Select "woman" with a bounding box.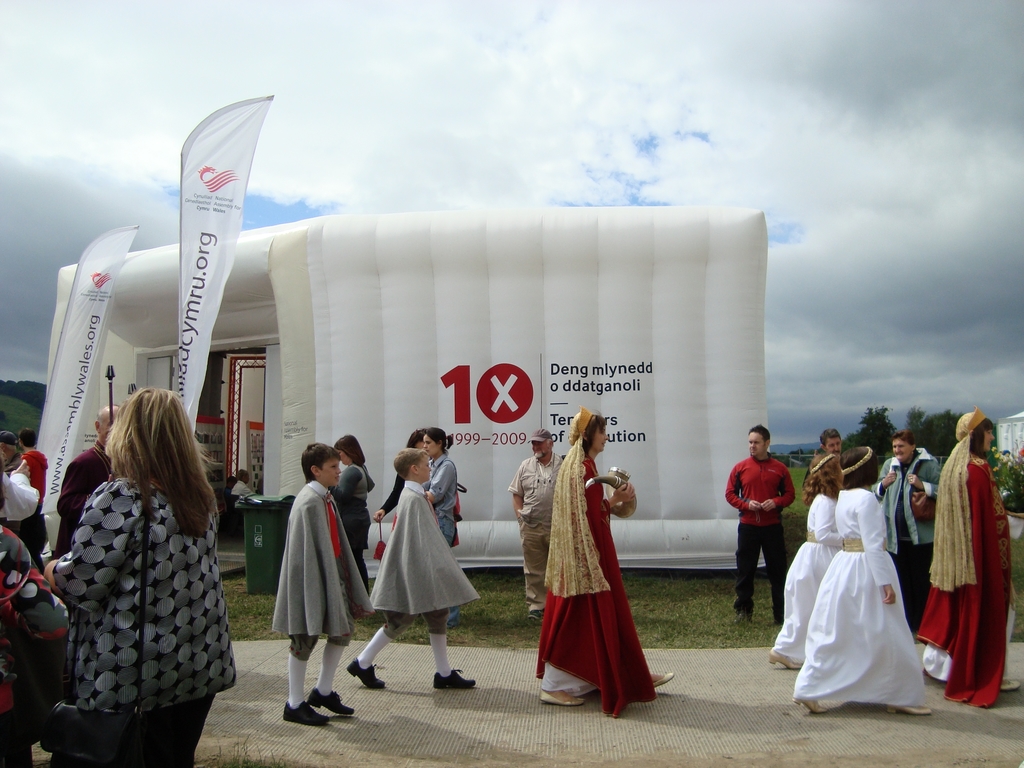
(x1=799, y1=450, x2=926, y2=710).
